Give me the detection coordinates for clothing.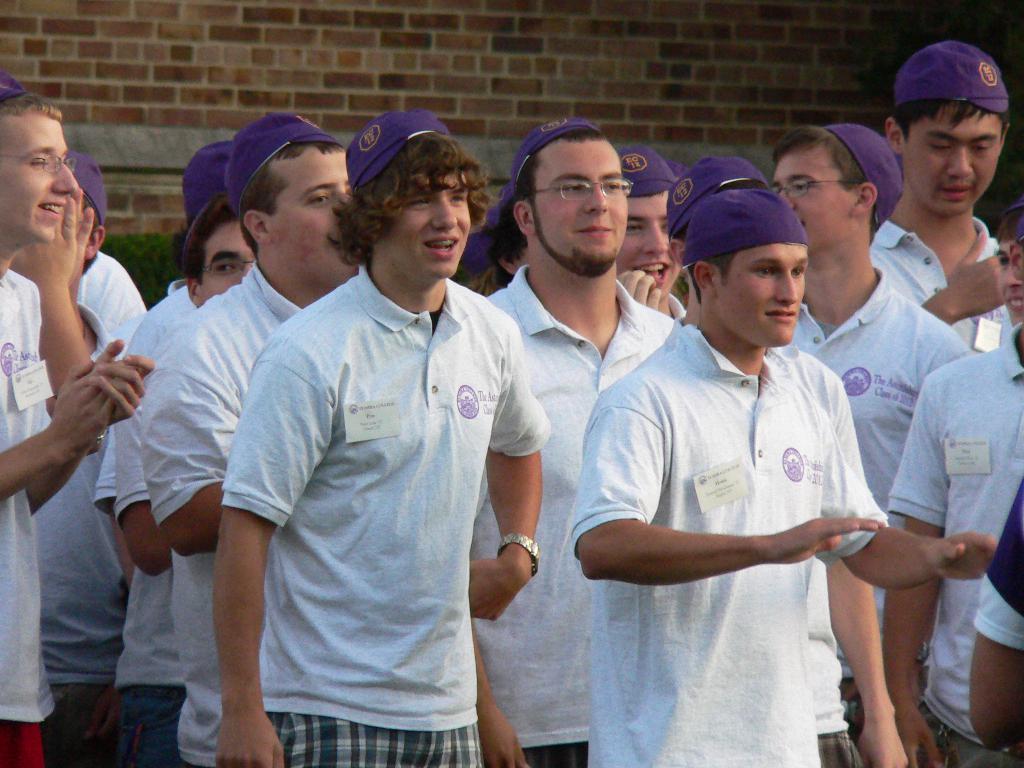
region(468, 268, 682, 767).
